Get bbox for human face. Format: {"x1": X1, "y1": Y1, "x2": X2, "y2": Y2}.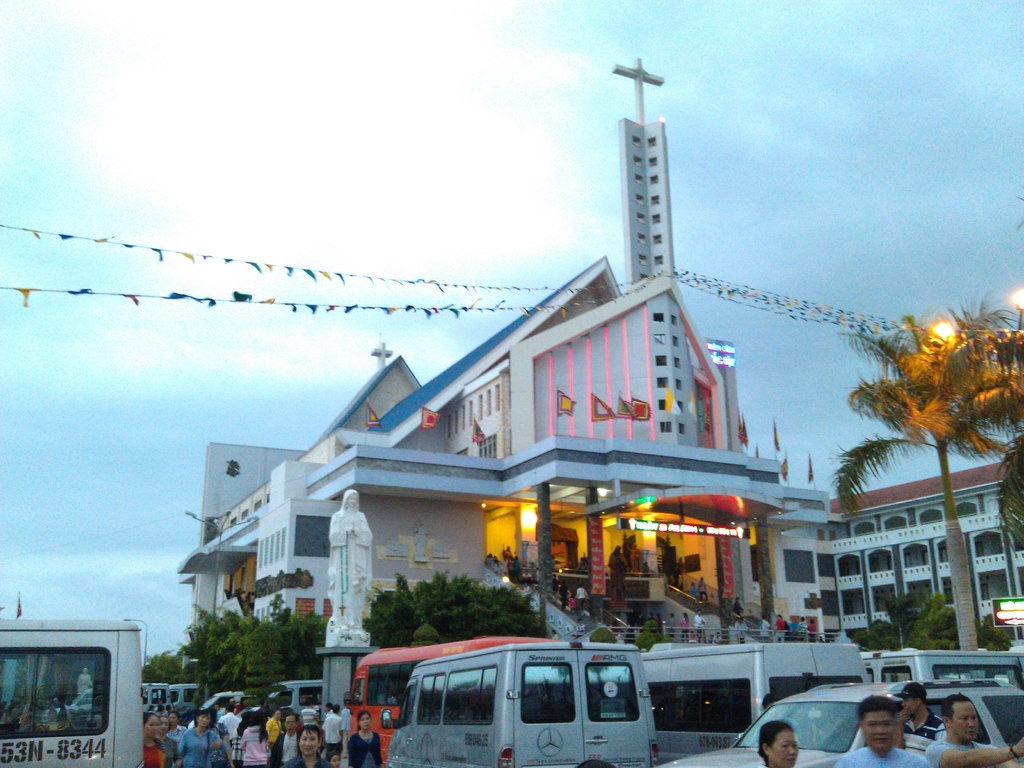
{"x1": 863, "y1": 704, "x2": 892, "y2": 751}.
